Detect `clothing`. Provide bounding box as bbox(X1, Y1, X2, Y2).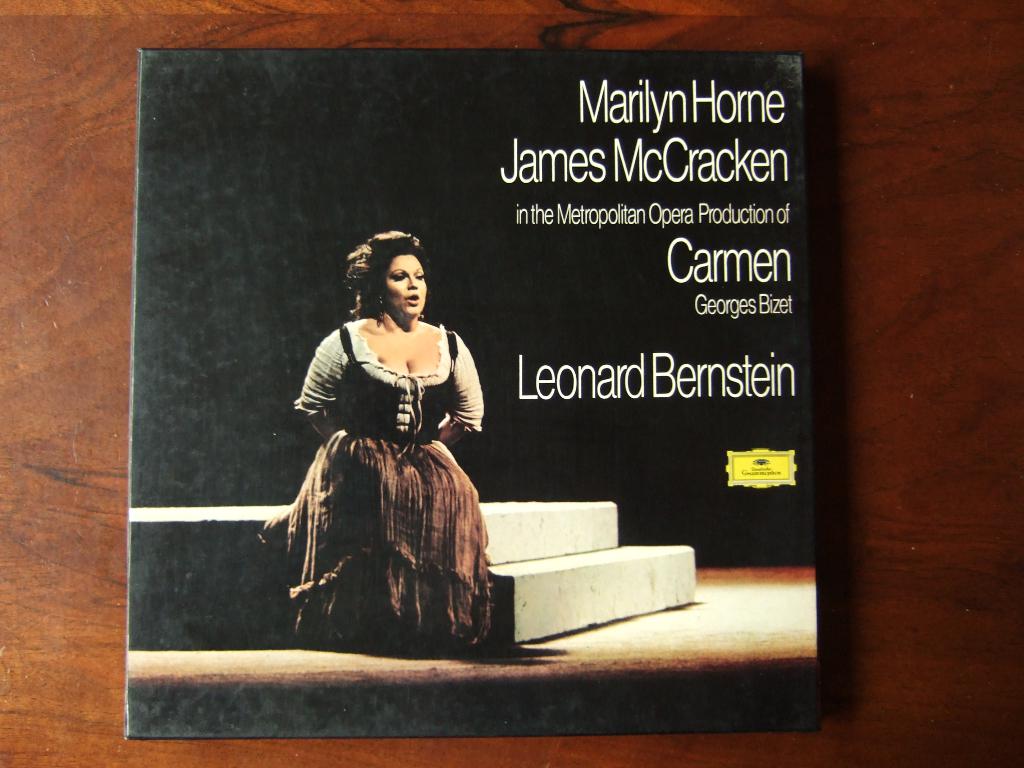
bbox(274, 307, 490, 614).
